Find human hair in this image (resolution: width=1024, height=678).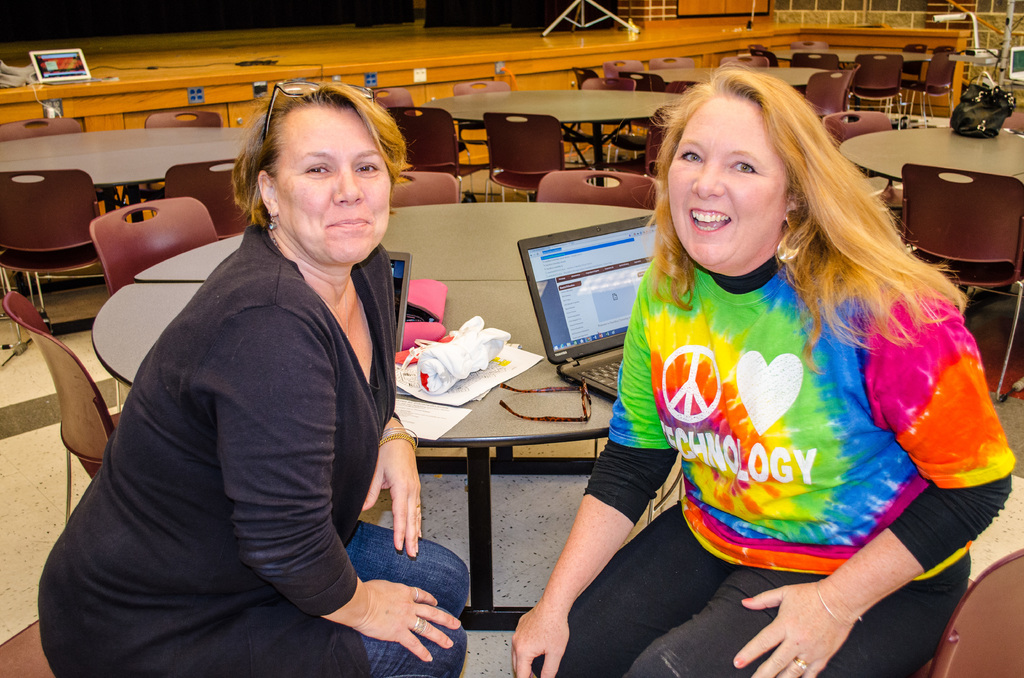
243, 86, 395, 255.
